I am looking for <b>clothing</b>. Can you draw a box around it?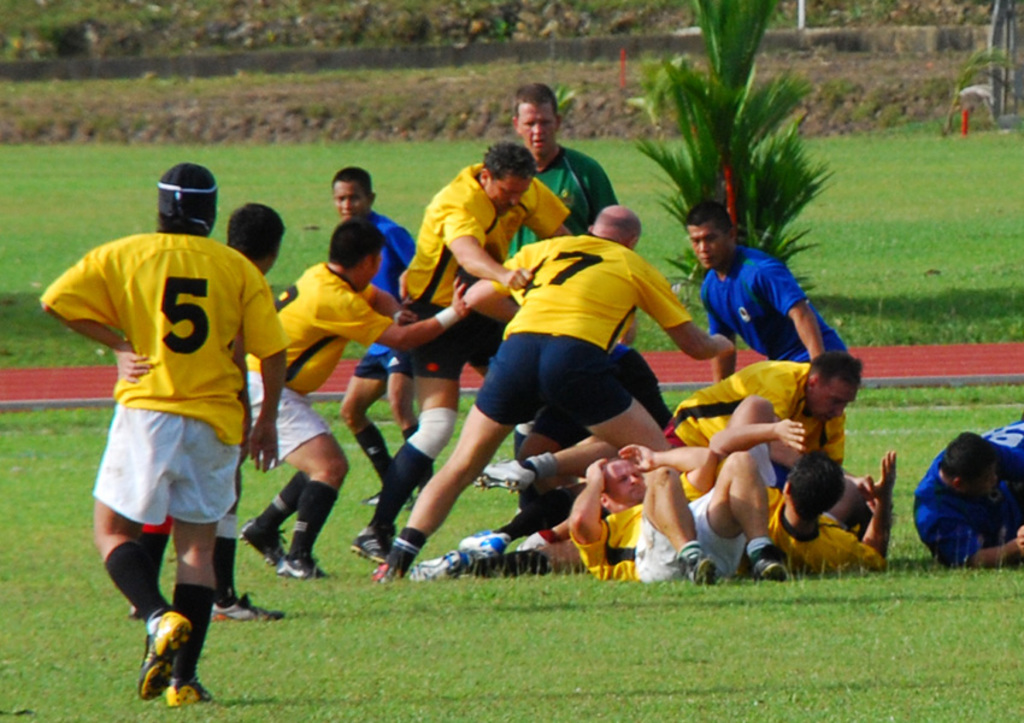
Sure, the bounding box is x1=493 y1=140 x2=616 y2=282.
